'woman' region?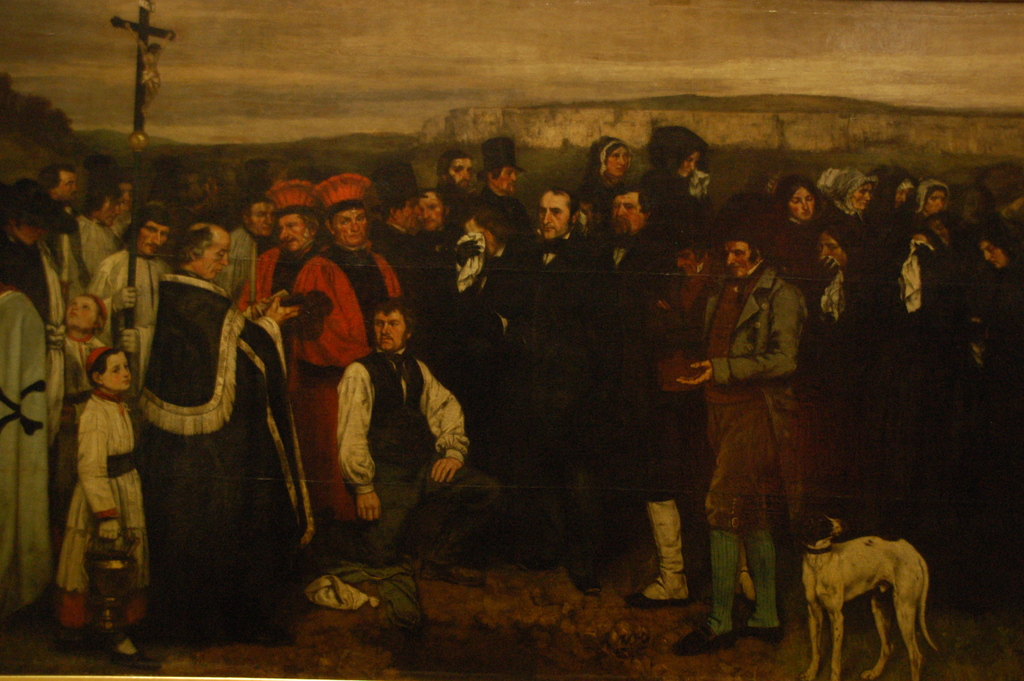
rect(913, 177, 948, 219)
